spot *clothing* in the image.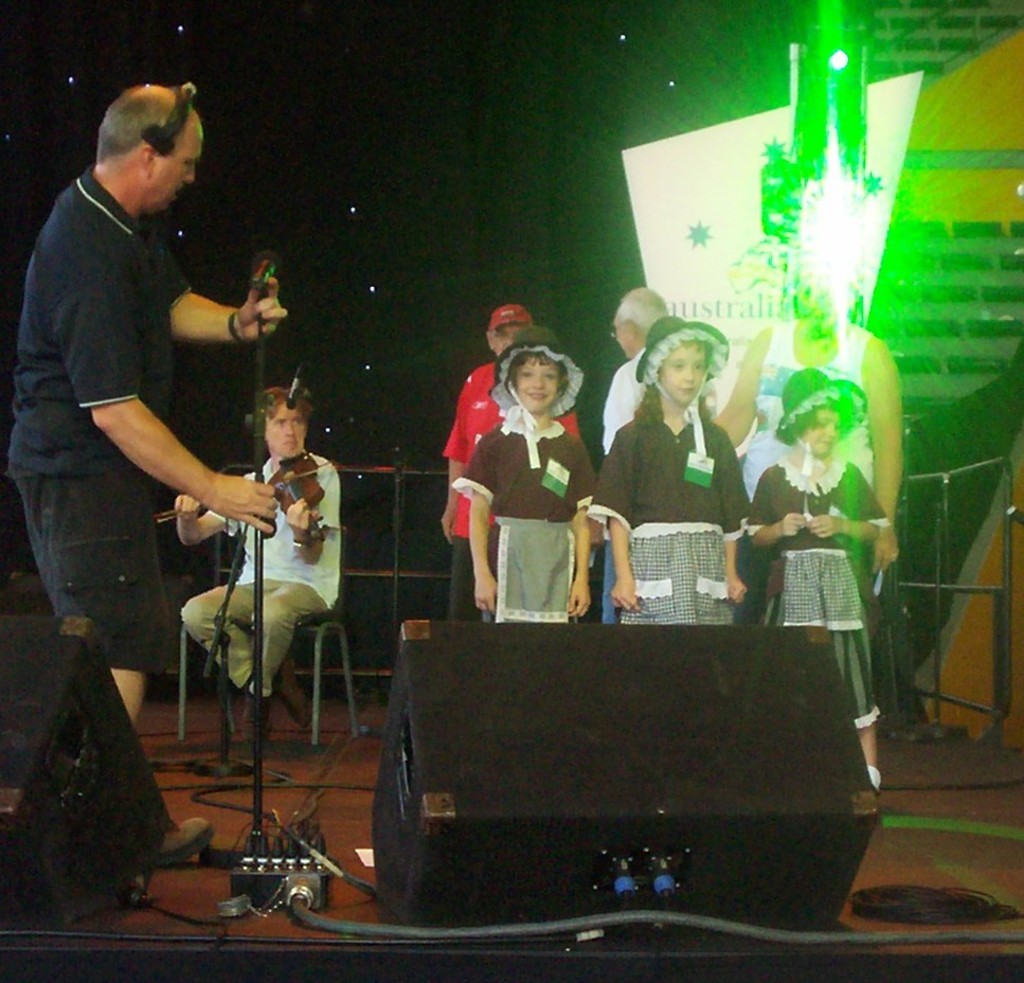
*clothing* found at [x1=438, y1=357, x2=581, y2=625].
